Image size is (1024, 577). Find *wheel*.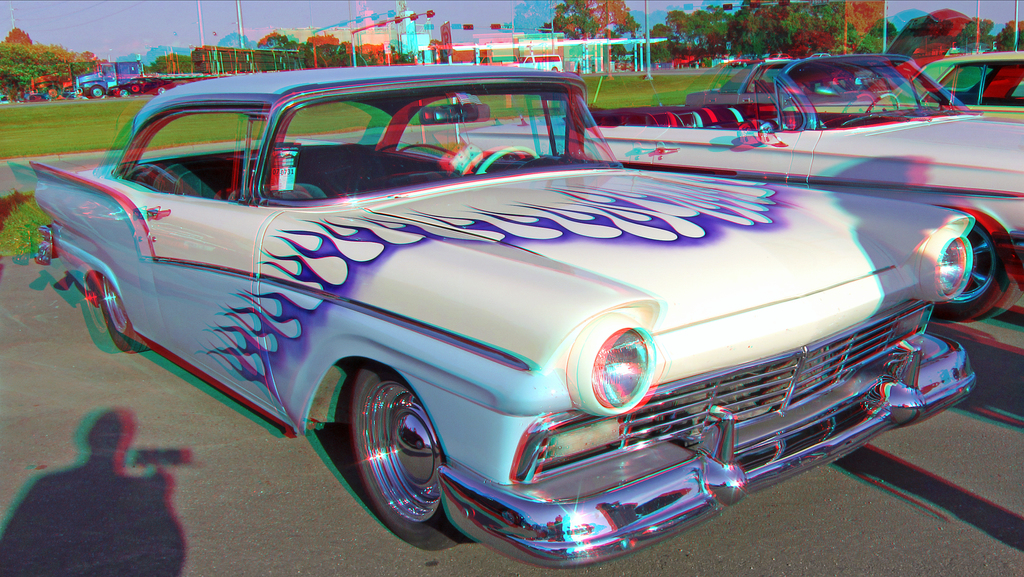
<region>348, 361, 467, 556</region>.
